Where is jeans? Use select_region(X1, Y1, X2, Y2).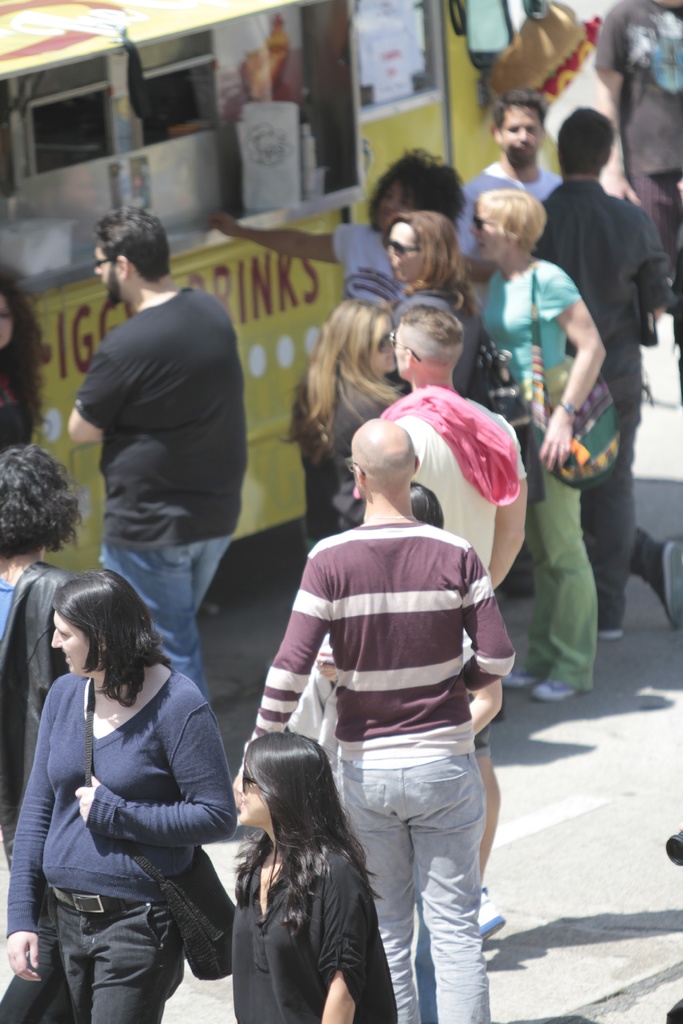
select_region(50, 886, 183, 1023).
